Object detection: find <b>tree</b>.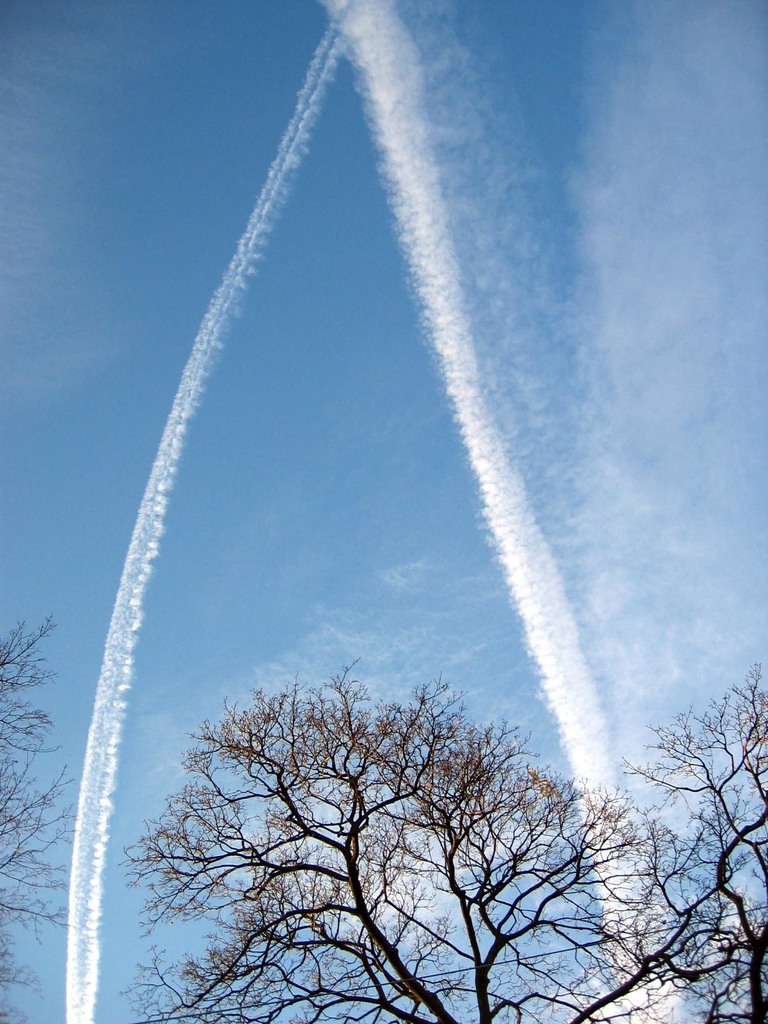
BBox(0, 609, 89, 1023).
